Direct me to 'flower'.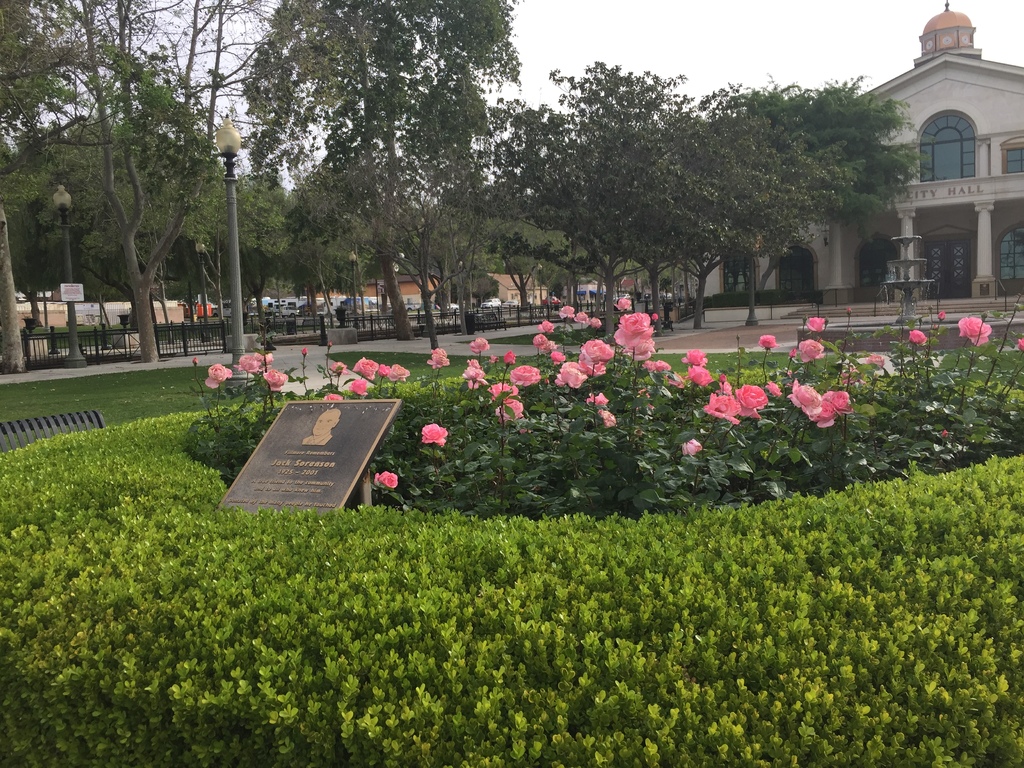
Direction: <bbox>685, 438, 701, 454</bbox>.
